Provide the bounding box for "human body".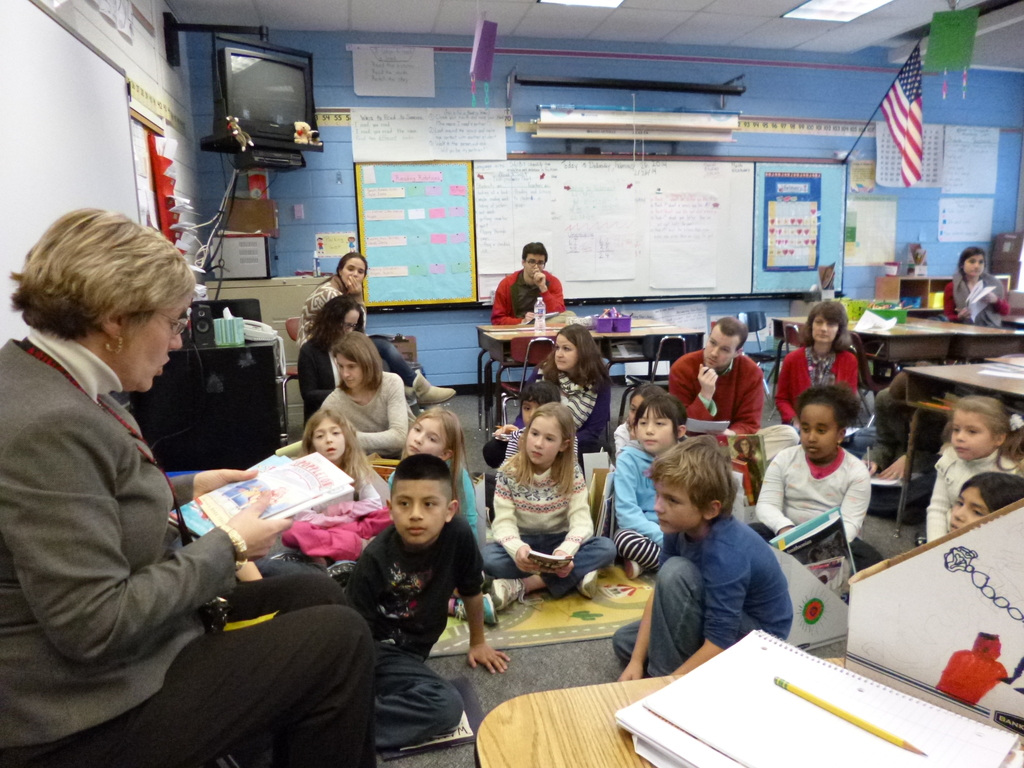
rect(488, 322, 610, 462).
